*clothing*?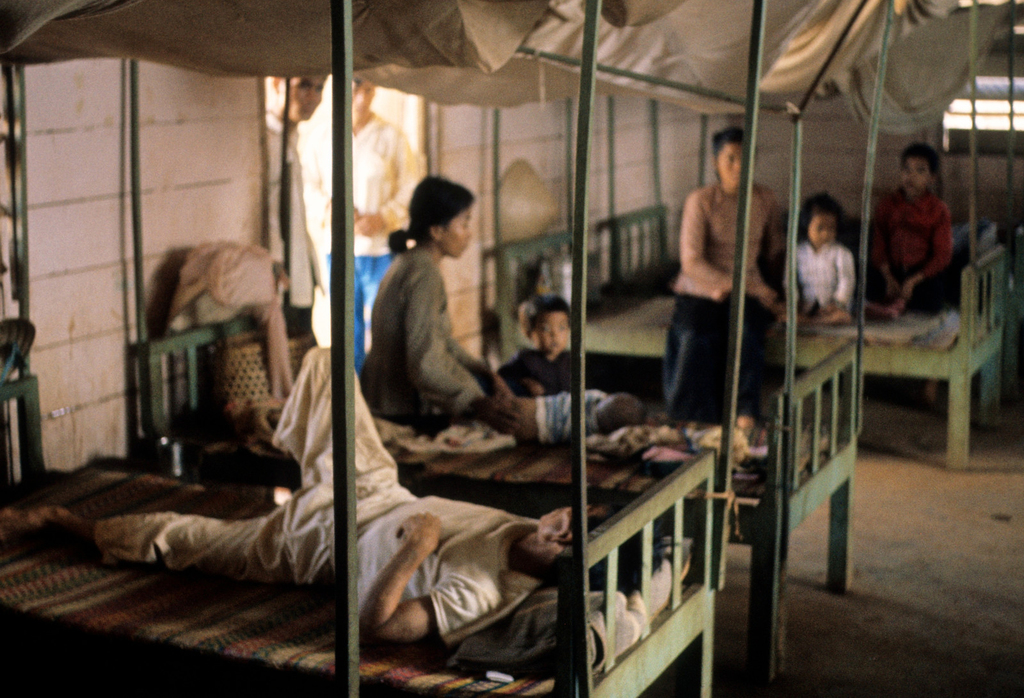
[x1=663, y1=183, x2=777, y2=425]
